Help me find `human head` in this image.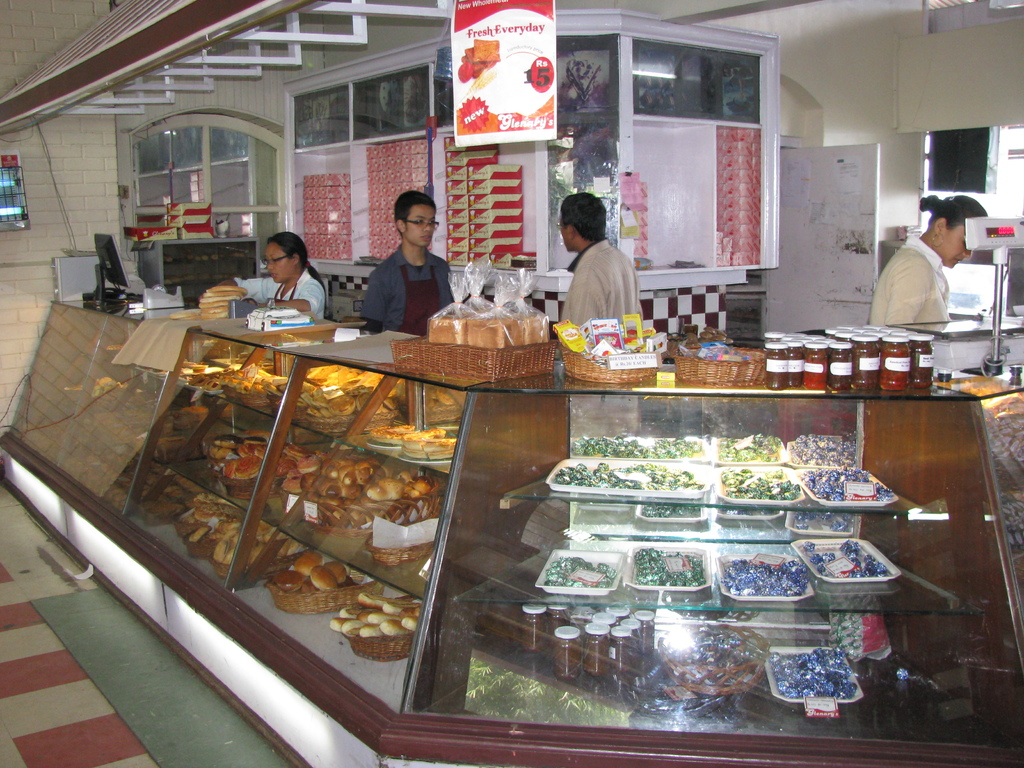
Found it: x1=264, y1=230, x2=307, y2=282.
